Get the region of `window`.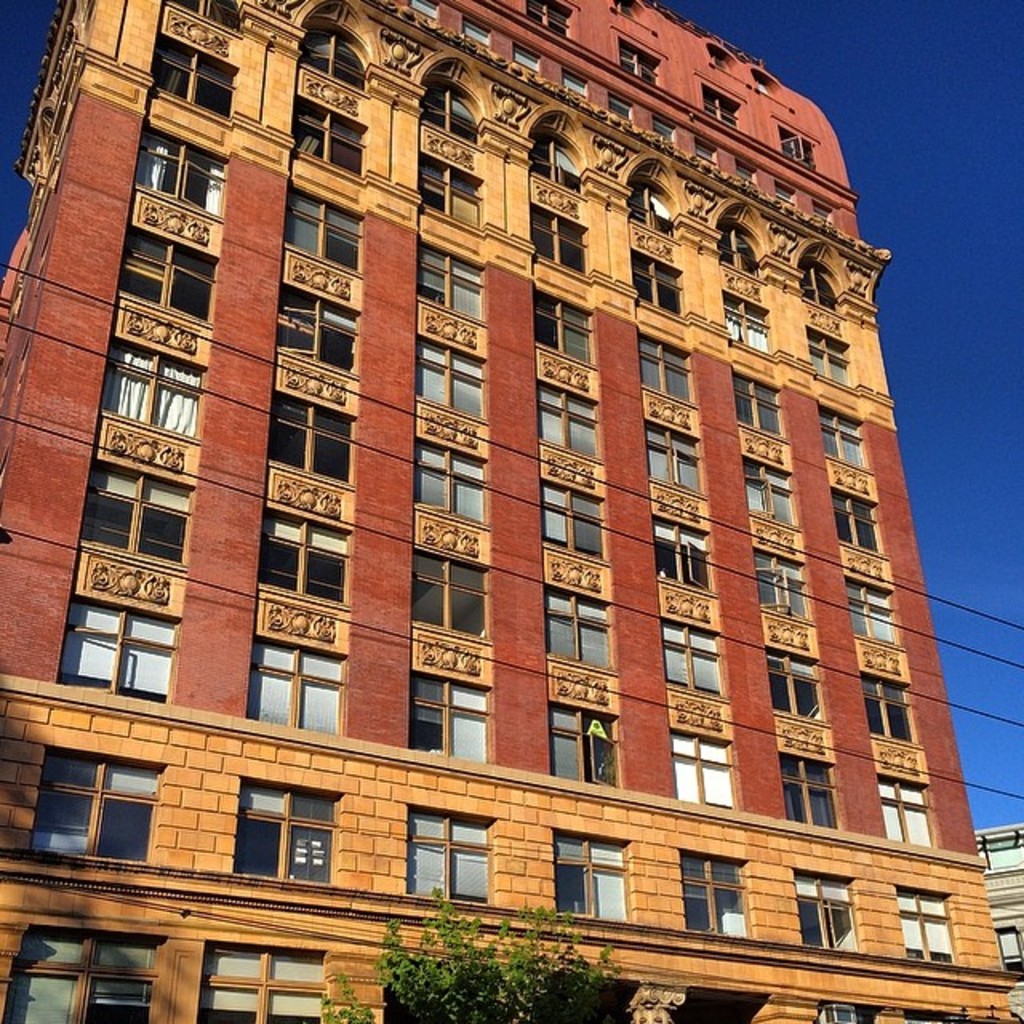
(x1=246, y1=632, x2=339, y2=725).
